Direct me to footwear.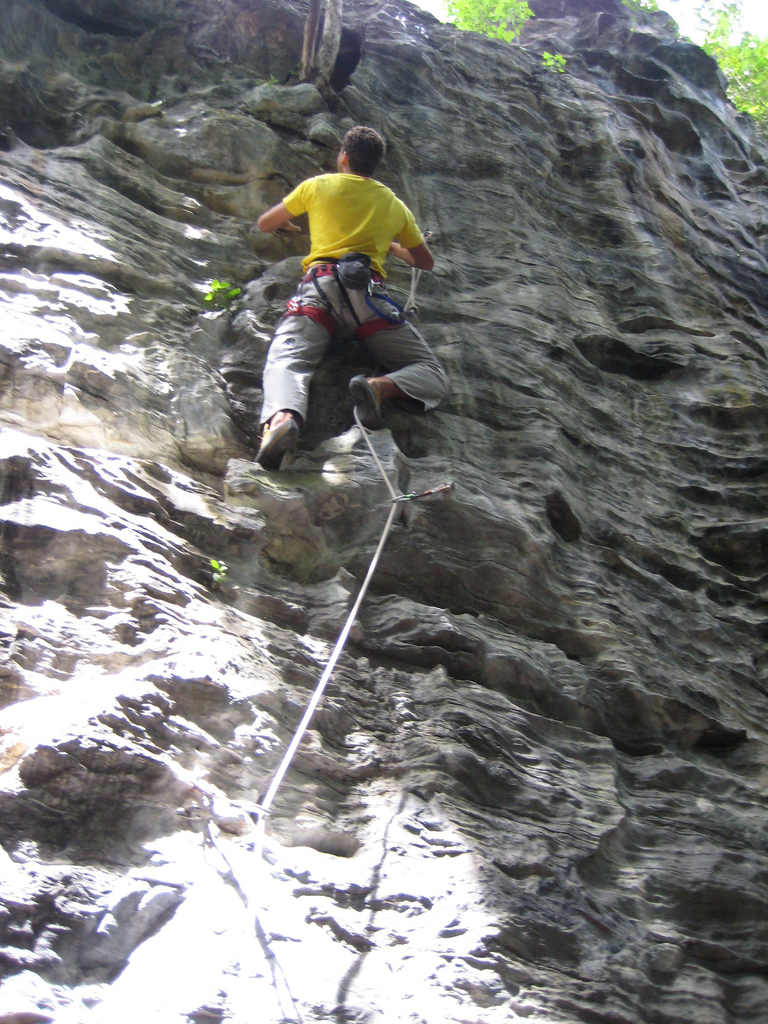
Direction: {"left": 335, "top": 370, "right": 381, "bottom": 429}.
